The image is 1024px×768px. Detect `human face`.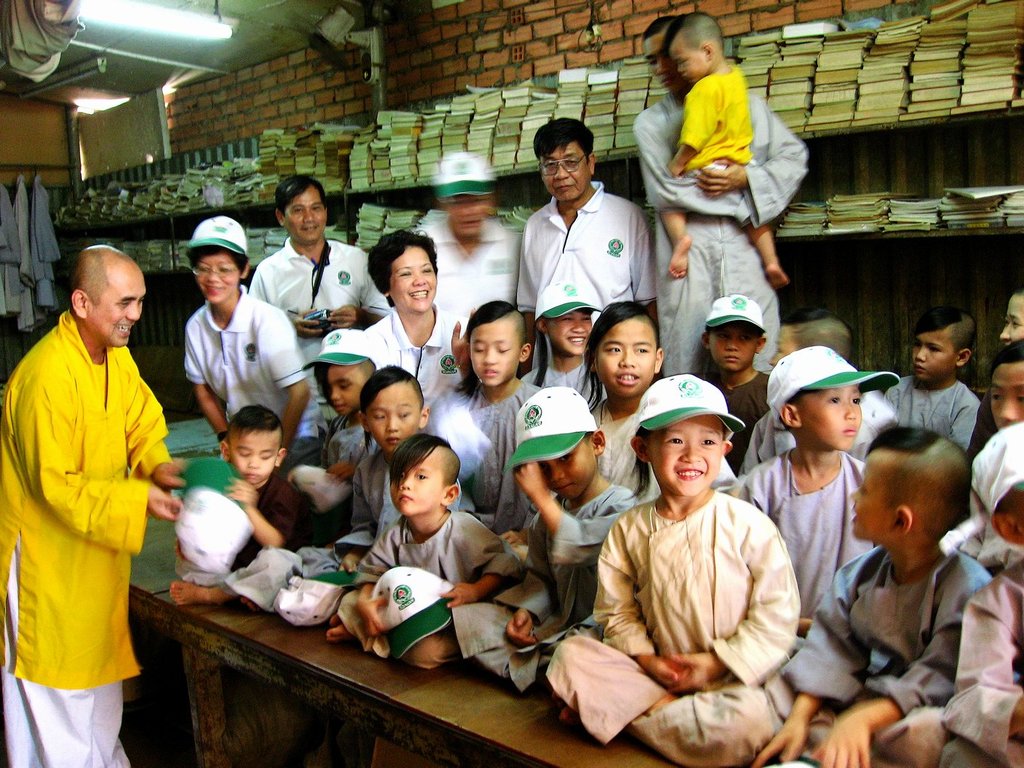
Detection: [647,420,733,497].
